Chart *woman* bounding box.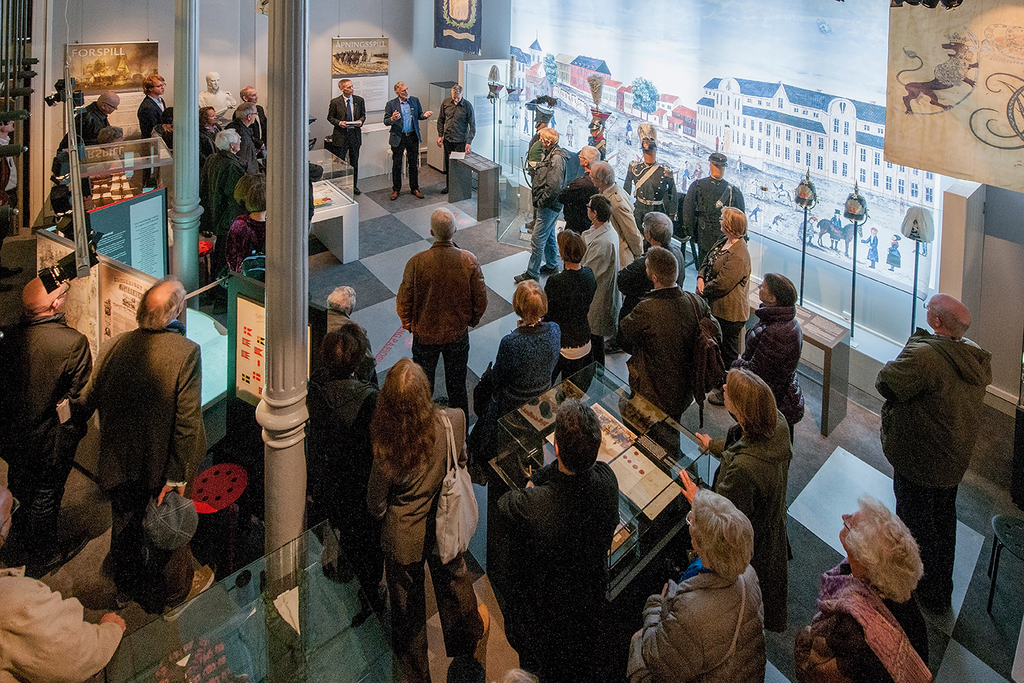
Charted: BBox(153, 107, 174, 156).
